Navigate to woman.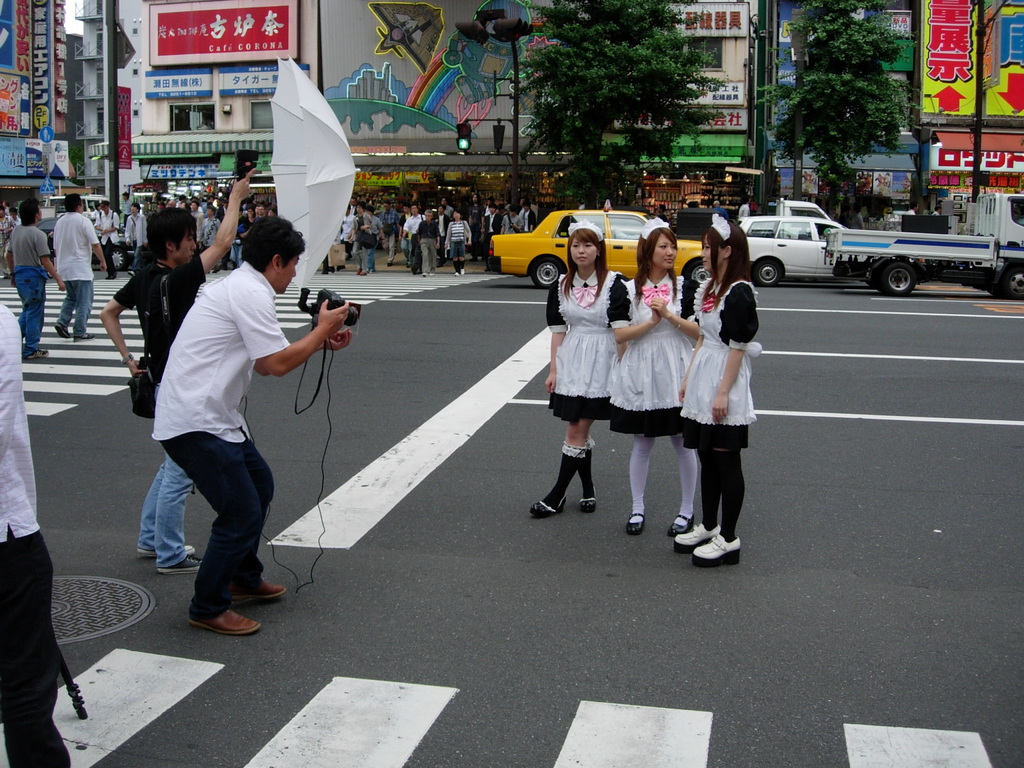
Navigation target: crop(602, 208, 700, 535).
